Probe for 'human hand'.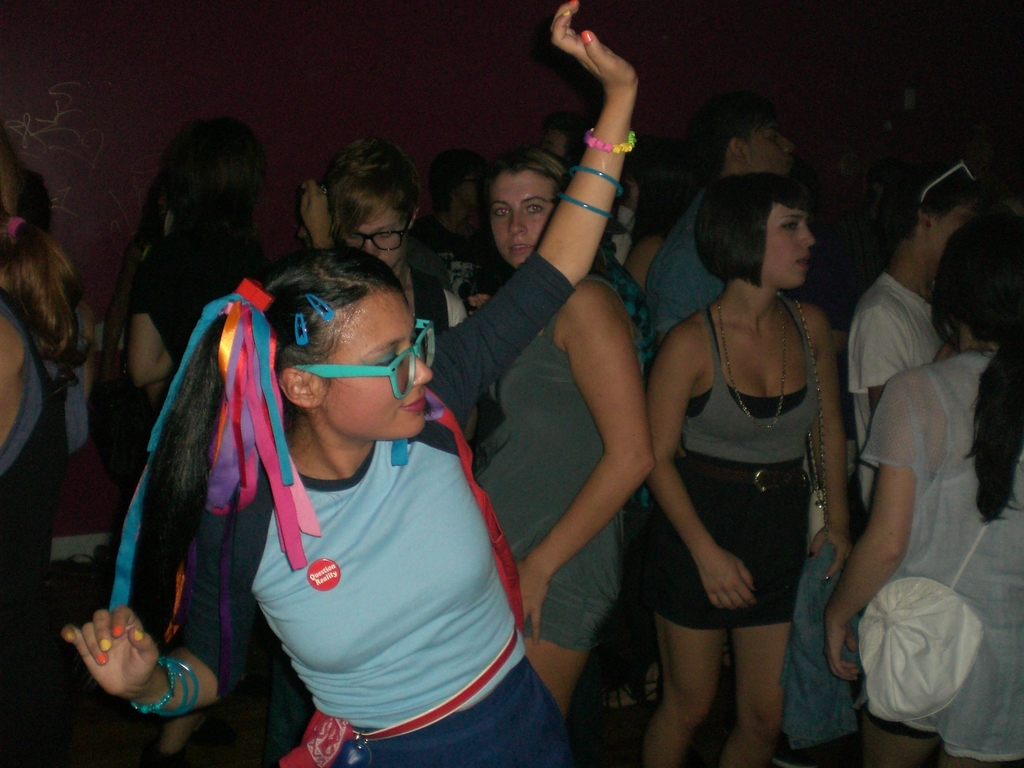
Probe result: x1=556, y1=12, x2=645, y2=124.
